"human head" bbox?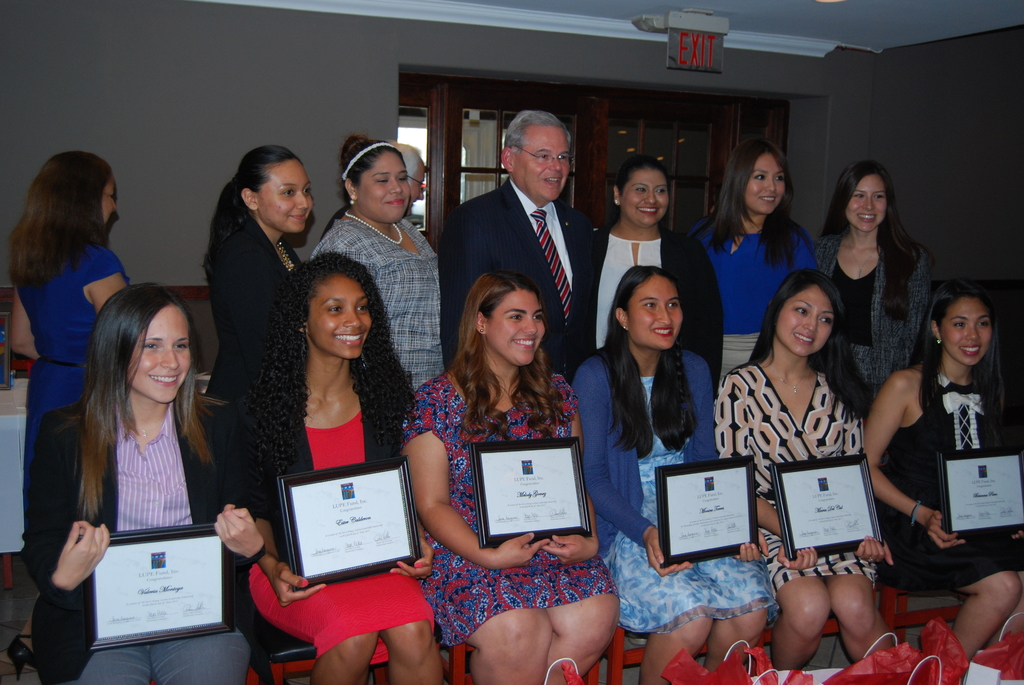
{"left": 478, "top": 271, "right": 545, "bottom": 358}
